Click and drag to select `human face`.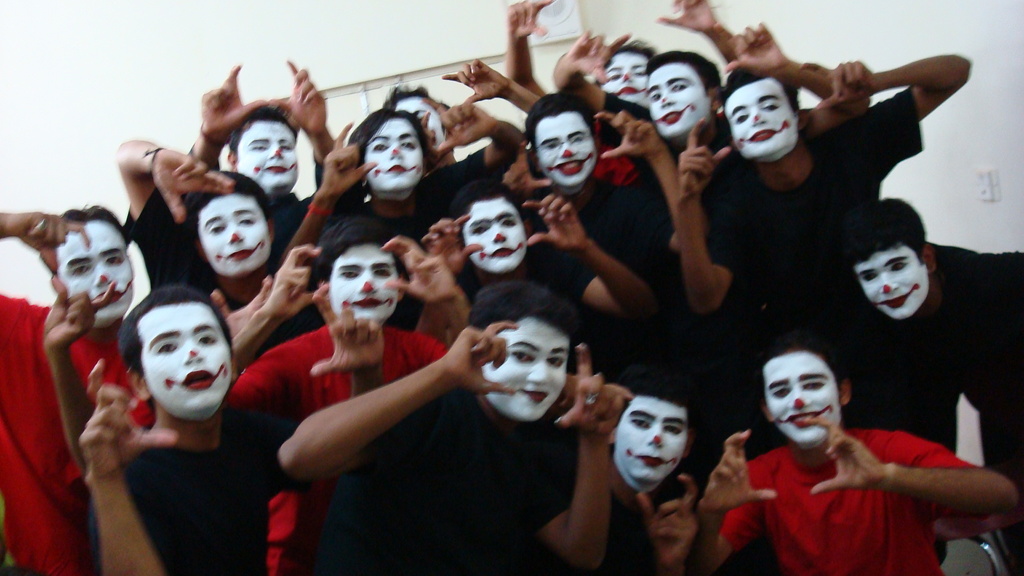
Selection: rect(239, 118, 297, 186).
